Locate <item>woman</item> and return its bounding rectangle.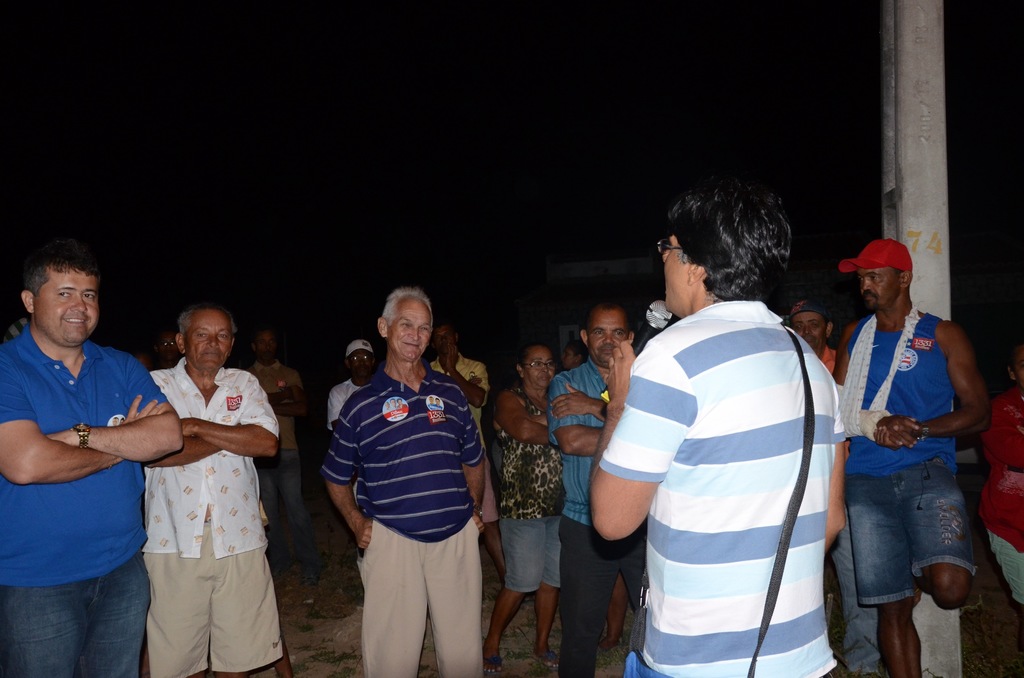
473,348,564,677.
